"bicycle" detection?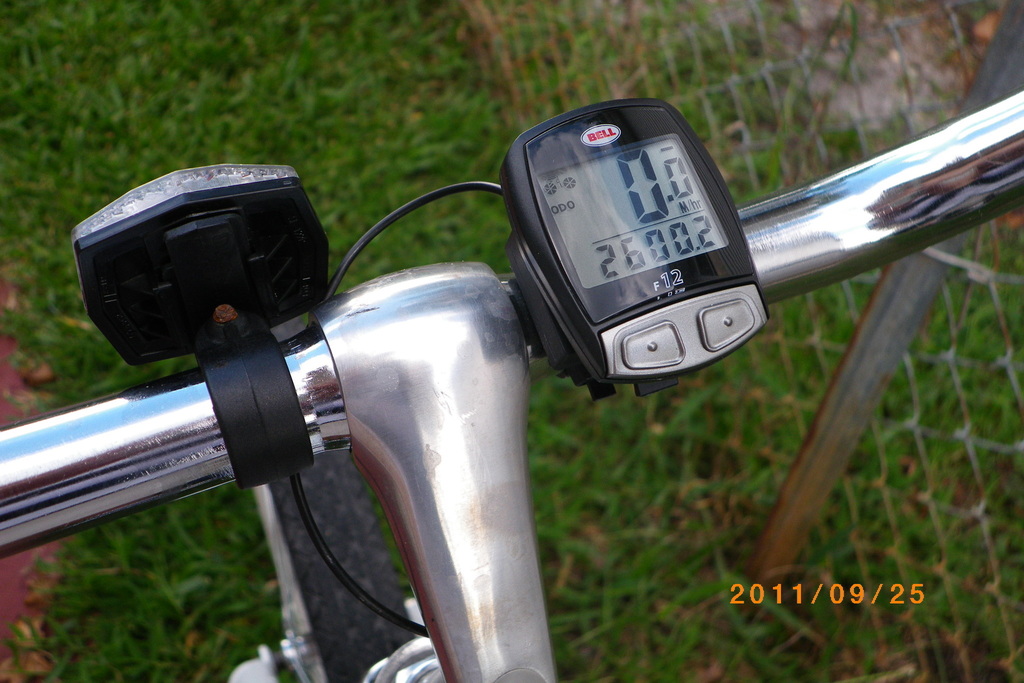
<bbox>0, 94, 1023, 682</bbox>
